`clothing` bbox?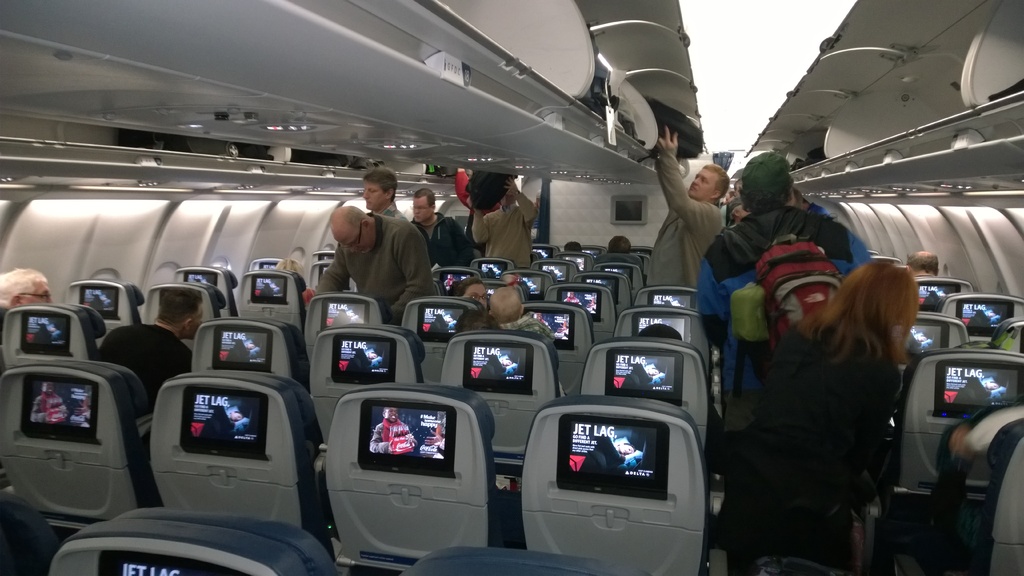
638:150:724:303
